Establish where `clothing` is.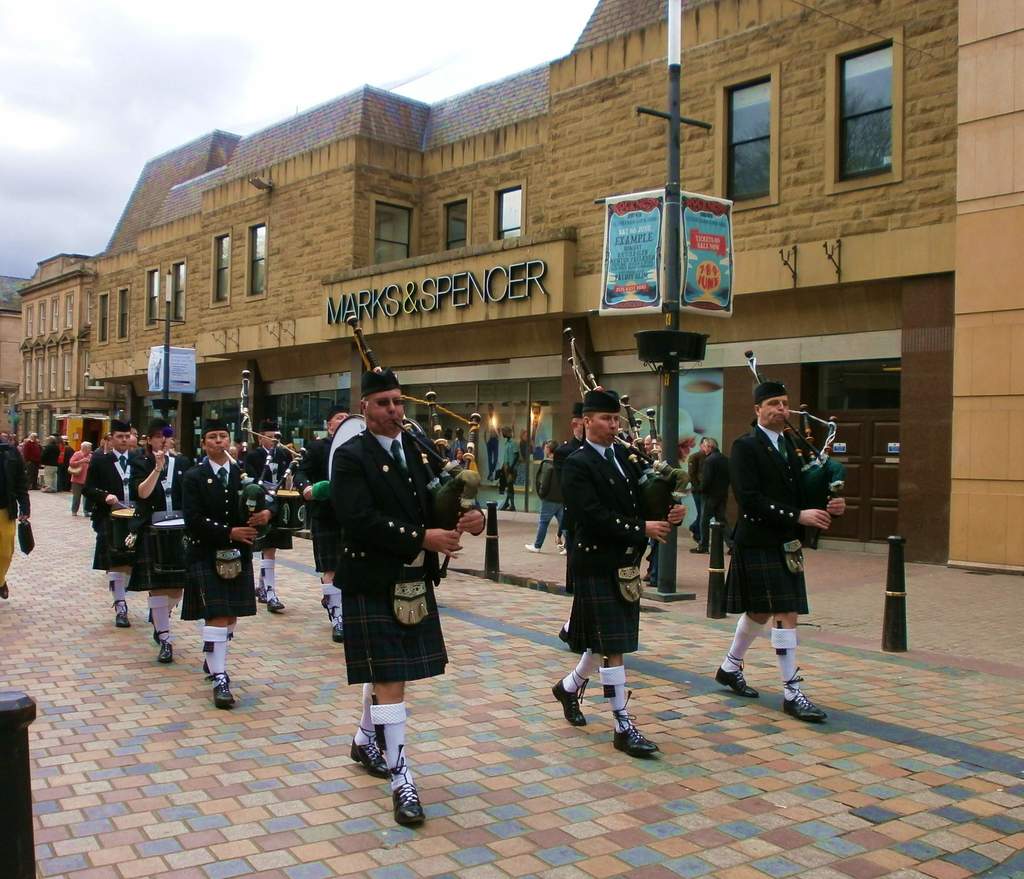
Established at <bbox>86, 443, 133, 568</bbox>.
